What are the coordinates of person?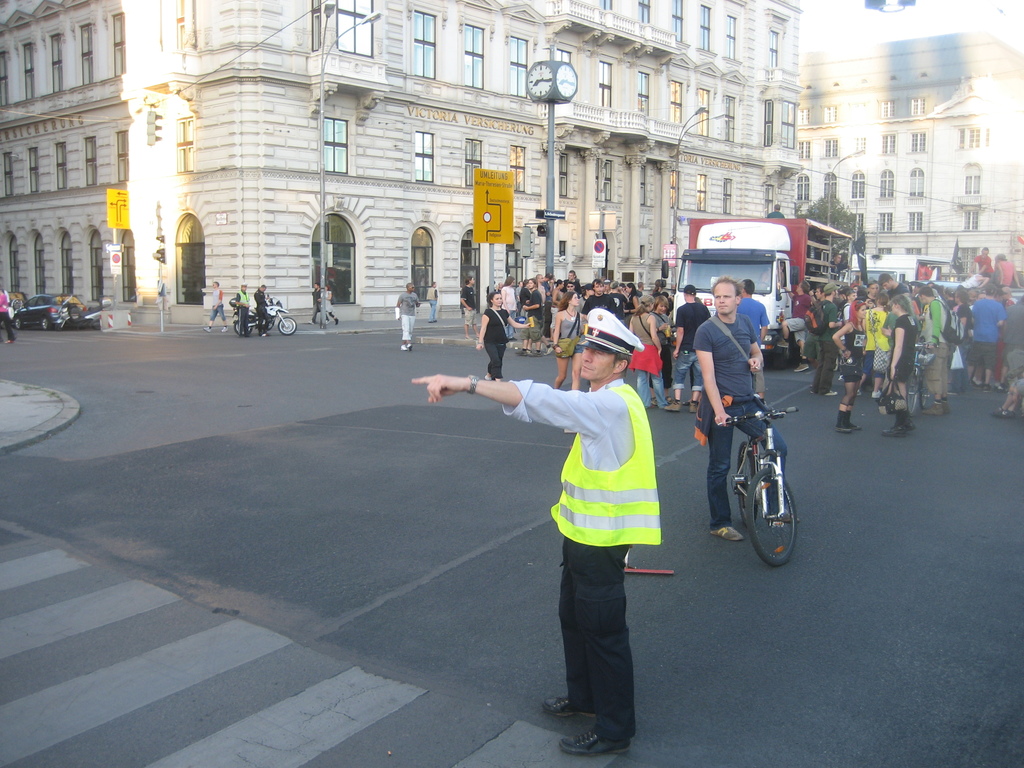
box(650, 294, 672, 392).
